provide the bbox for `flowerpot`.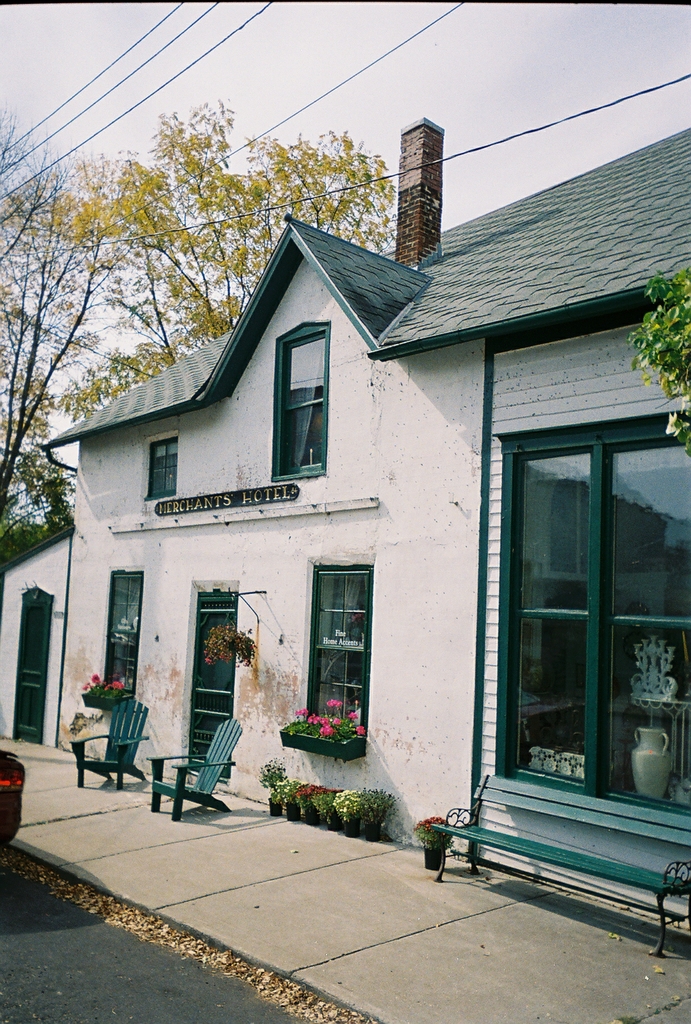
[362, 819, 378, 842].
